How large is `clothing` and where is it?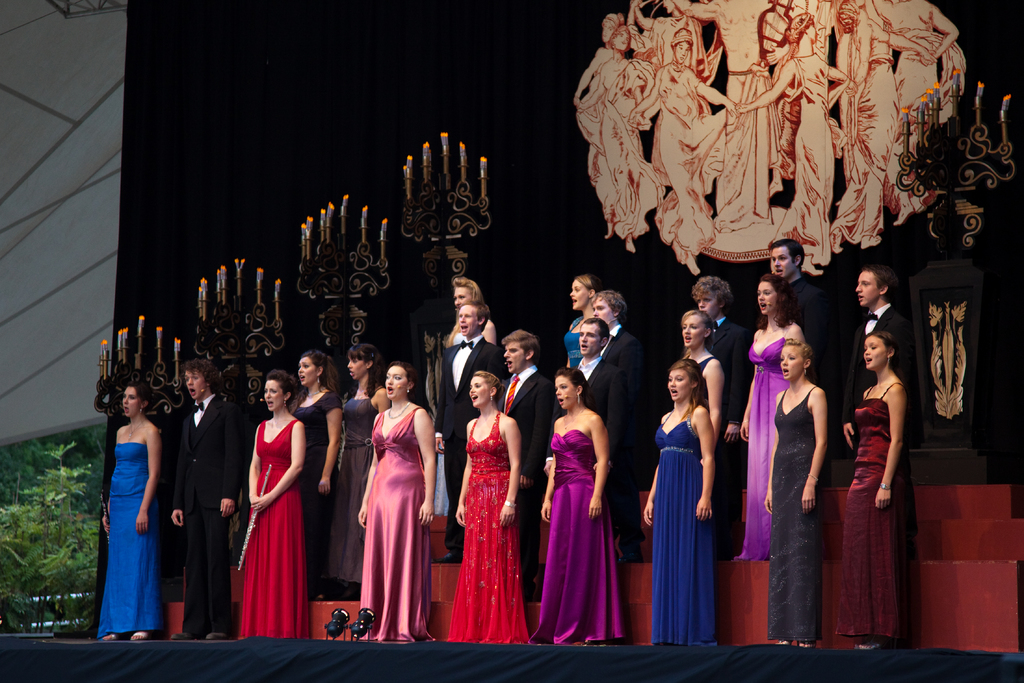
Bounding box: (844, 386, 895, 639).
